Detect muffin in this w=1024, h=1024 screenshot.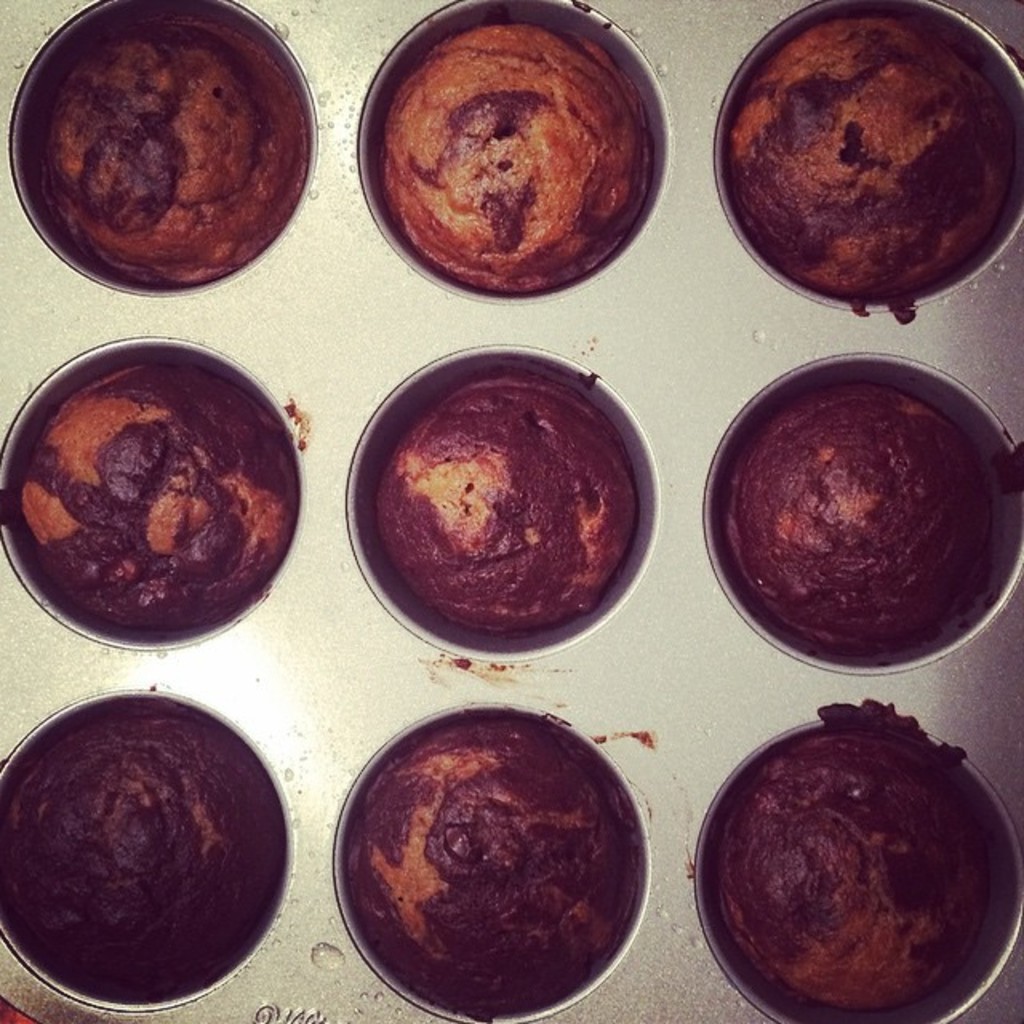
Detection: <box>718,14,1022,302</box>.
